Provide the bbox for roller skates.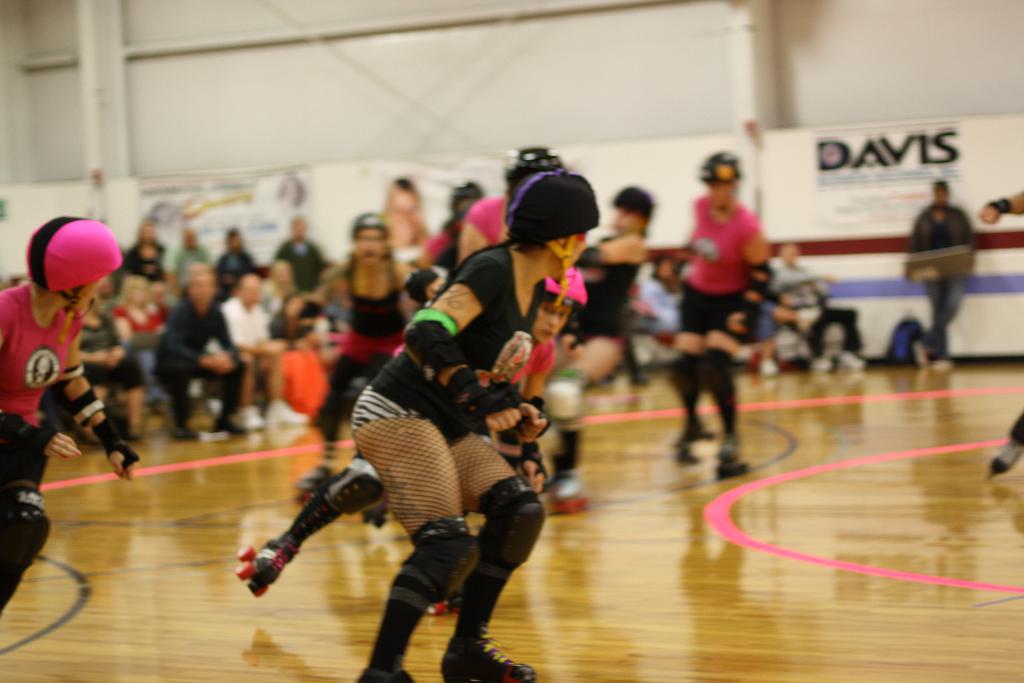
pyautogui.locateOnScreen(362, 504, 390, 534).
